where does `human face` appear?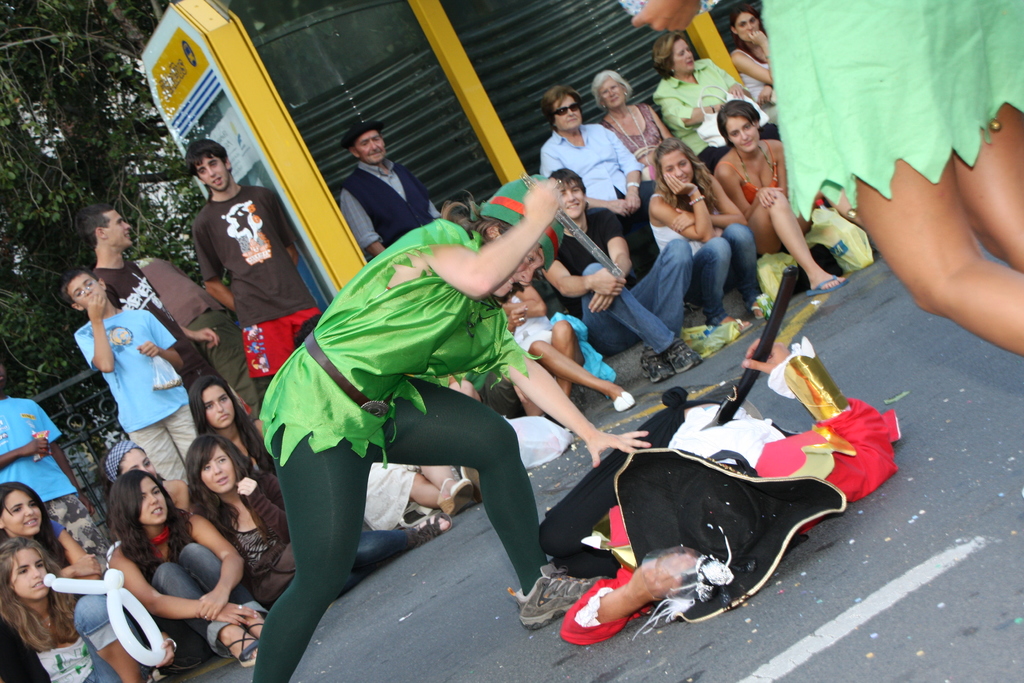
Appears at (196,159,229,192).
